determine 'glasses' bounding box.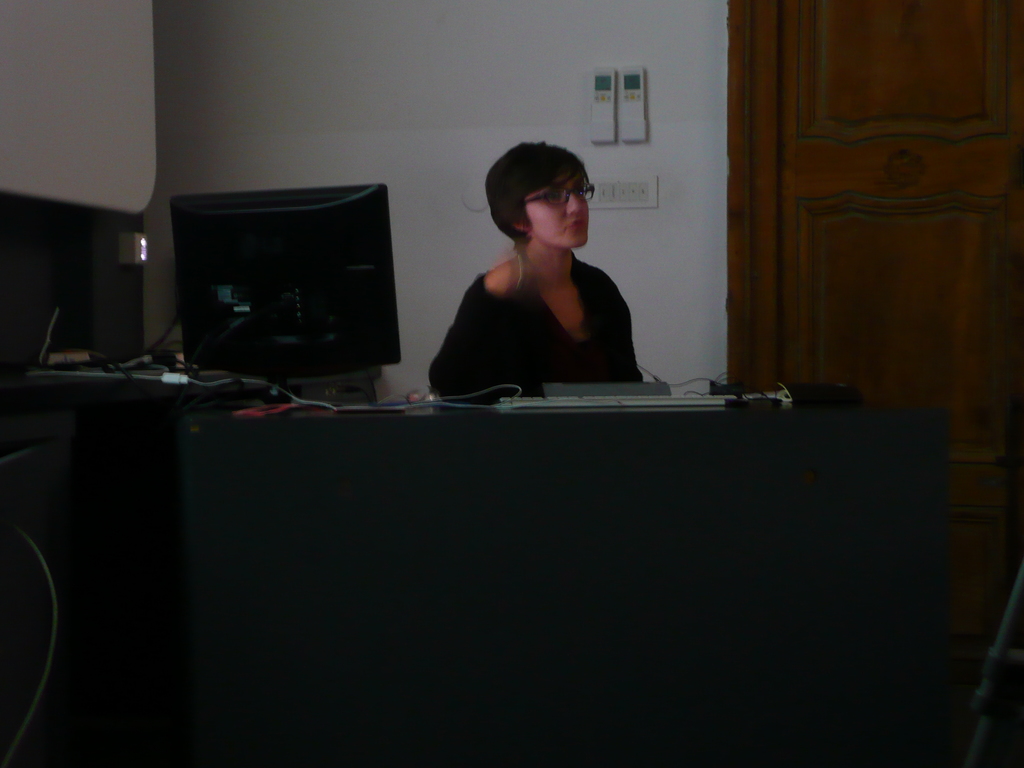
Determined: [523,184,597,205].
